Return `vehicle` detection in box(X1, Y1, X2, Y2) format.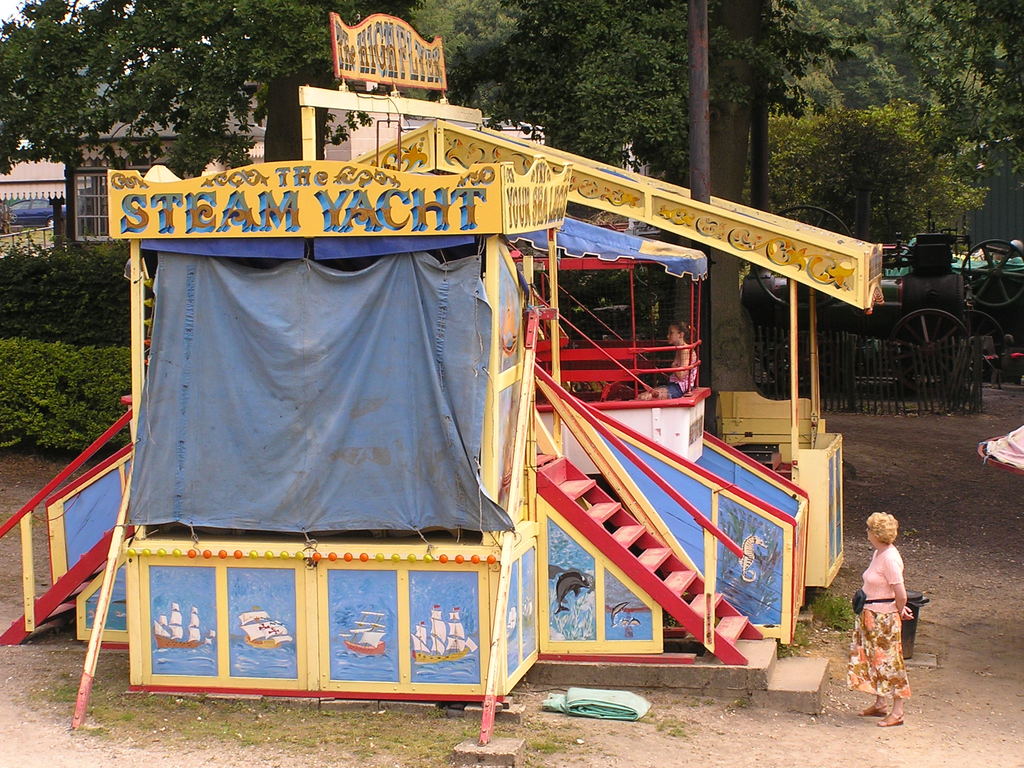
box(744, 204, 1023, 389).
